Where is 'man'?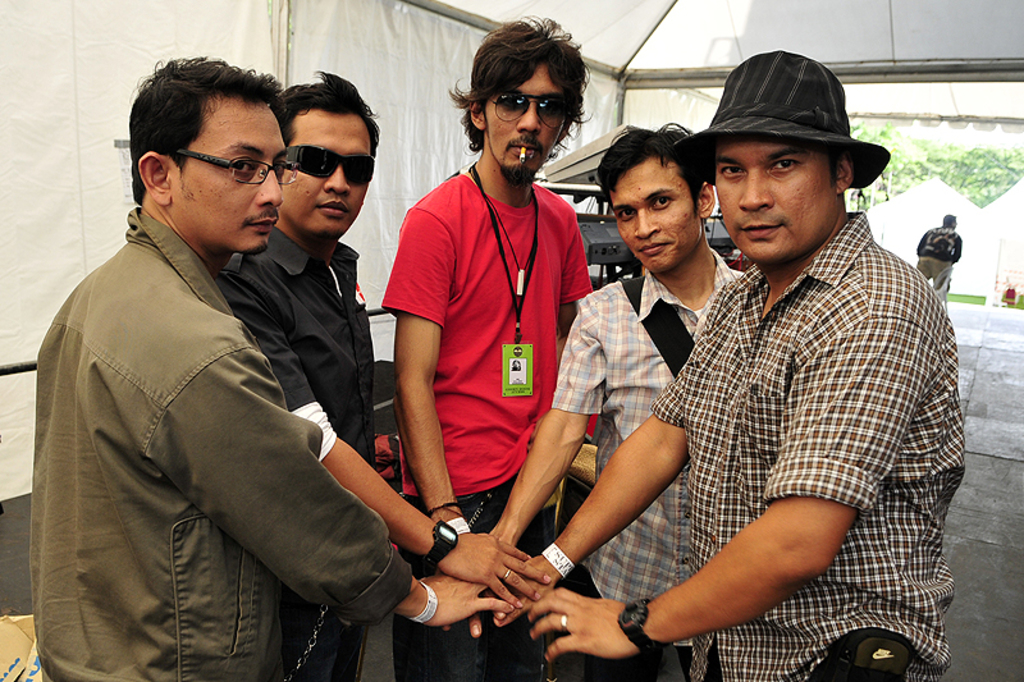
<bbox>913, 215, 961, 299</bbox>.
